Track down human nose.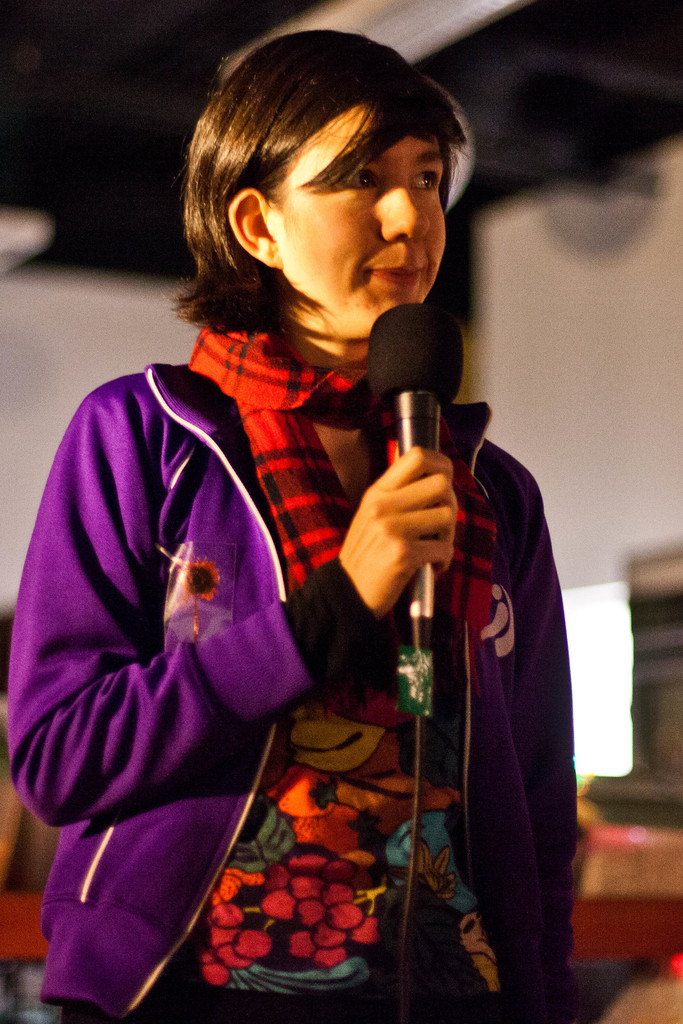
Tracked to region(380, 173, 432, 244).
